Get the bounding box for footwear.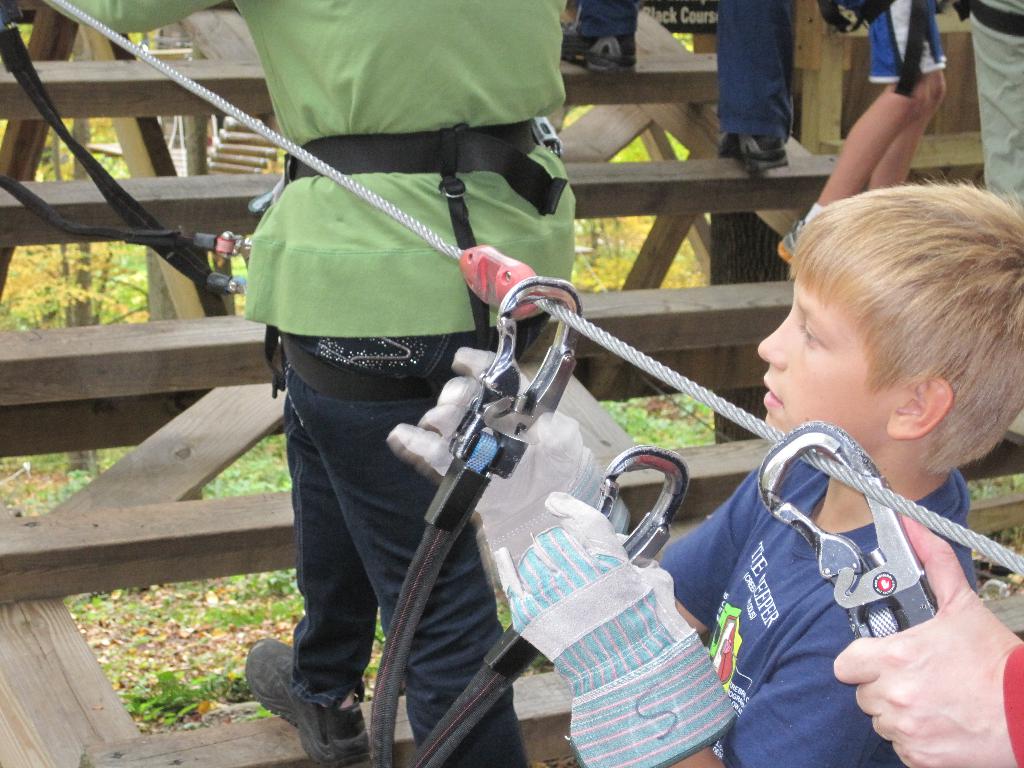
l=561, t=19, r=637, b=73.
